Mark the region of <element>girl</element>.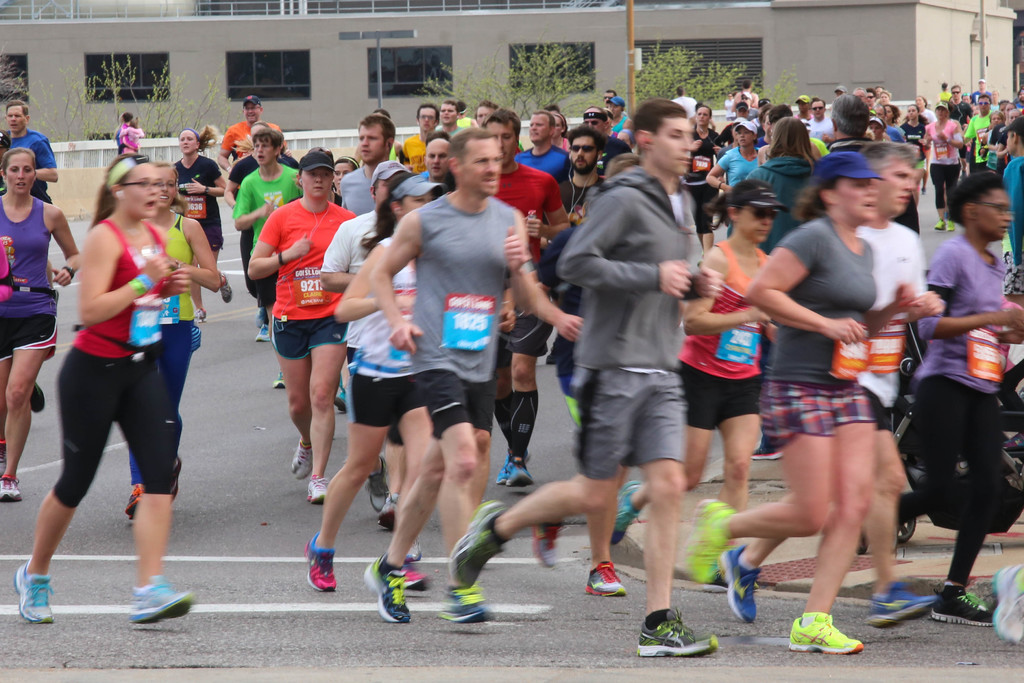
Region: select_region(2, 150, 78, 493).
